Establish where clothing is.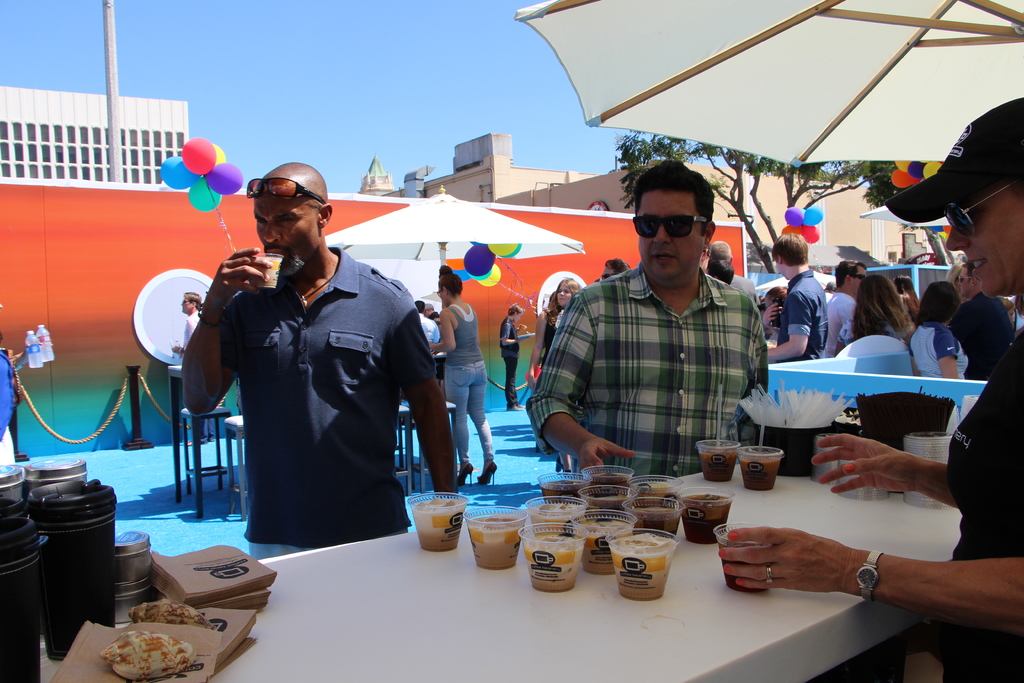
Established at x1=729 y1=272 x2=757 y2=303.
